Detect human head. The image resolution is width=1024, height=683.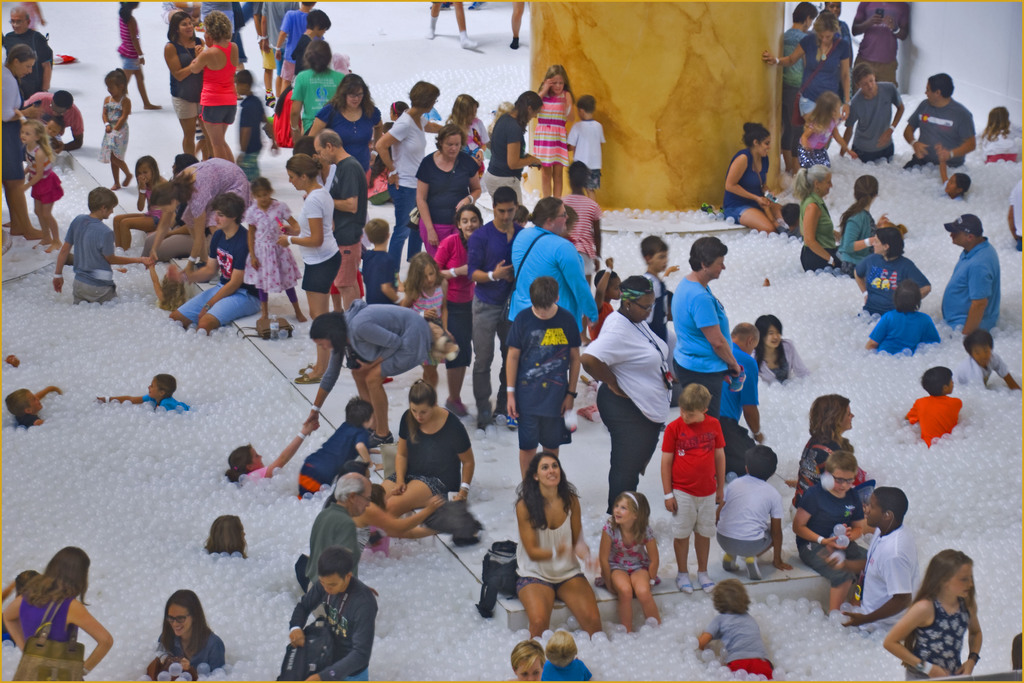
box=[135, 155, 157, 185].
